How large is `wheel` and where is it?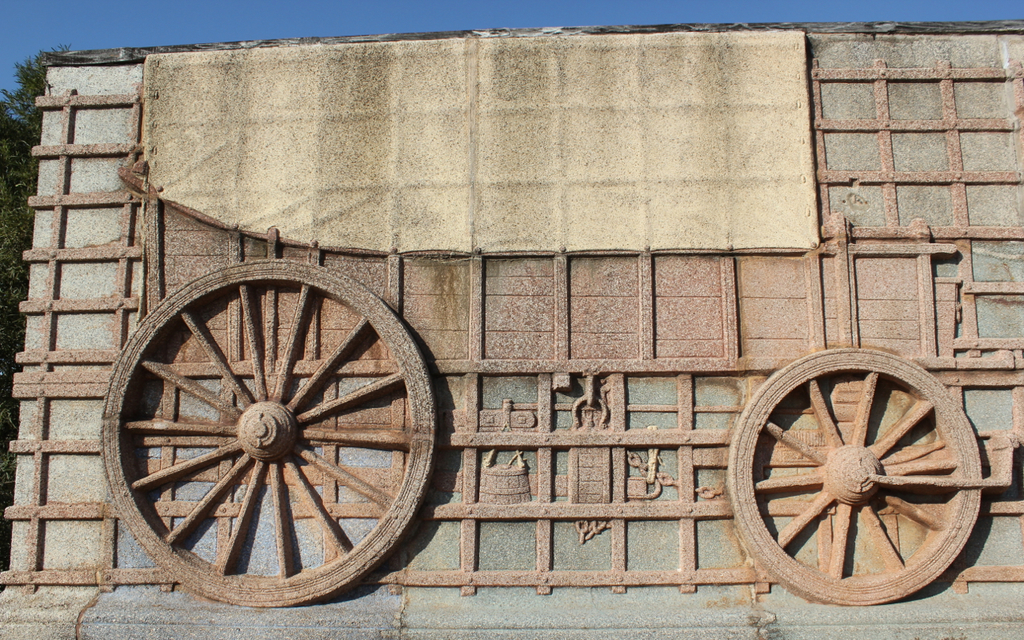
Bounding box: Rect(726, 346, 984, 609).
